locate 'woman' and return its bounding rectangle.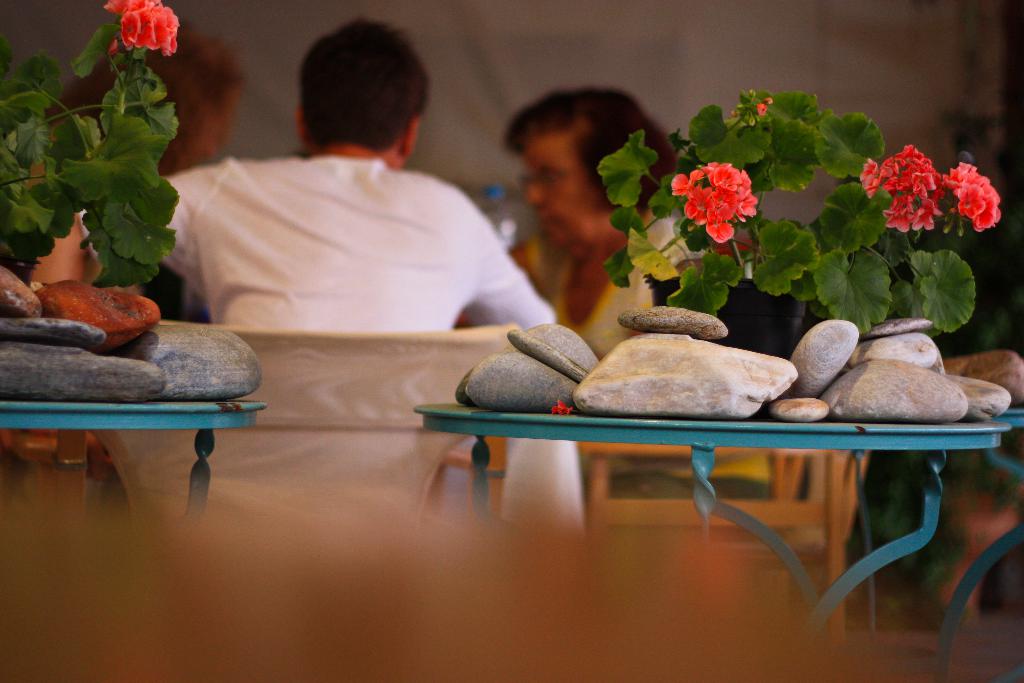
crop(458, 81, 702, 357).
